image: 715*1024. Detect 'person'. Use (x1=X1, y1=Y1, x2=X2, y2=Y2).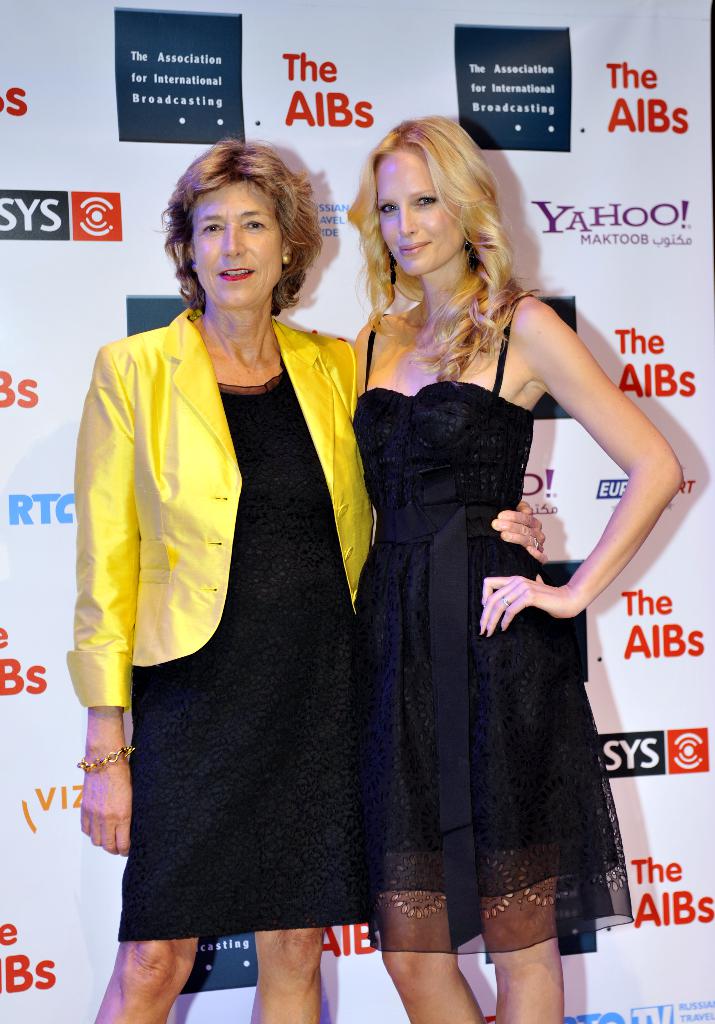
(x1=339, y1=120, x2=684, y2=1019).
